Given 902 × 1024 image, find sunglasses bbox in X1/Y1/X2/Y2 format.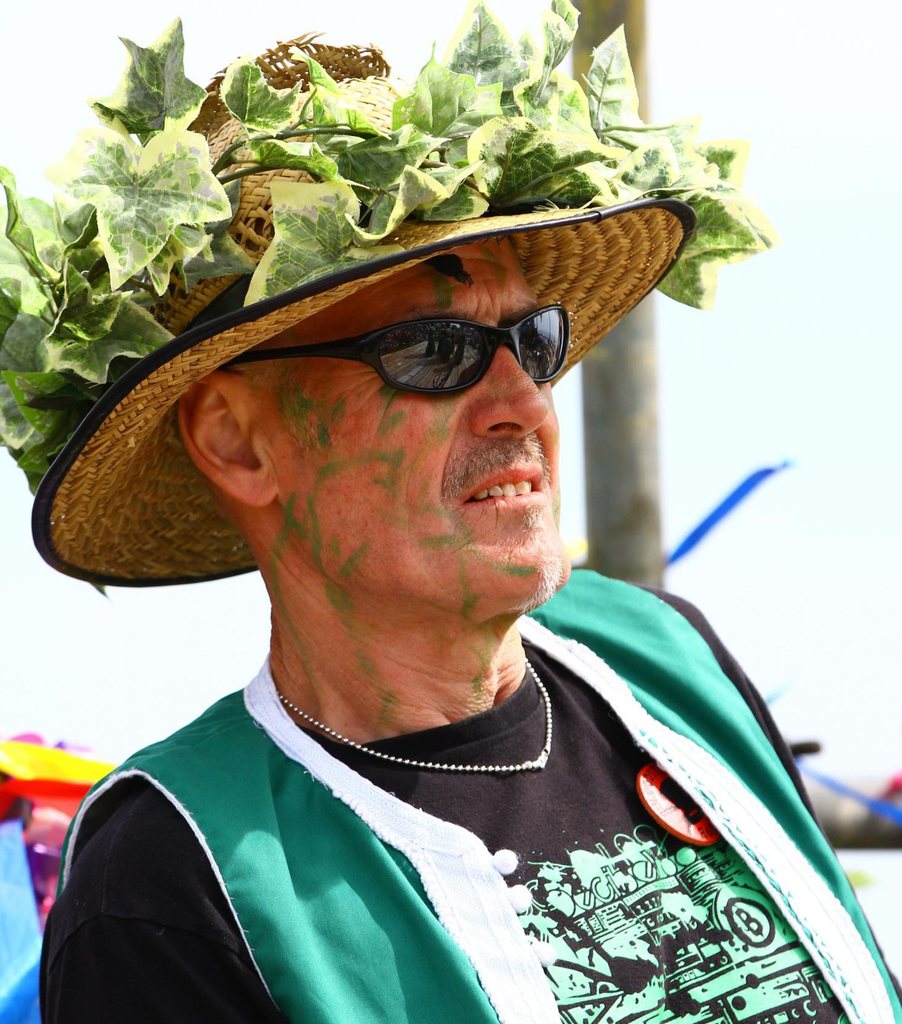
235/305/568/396.
